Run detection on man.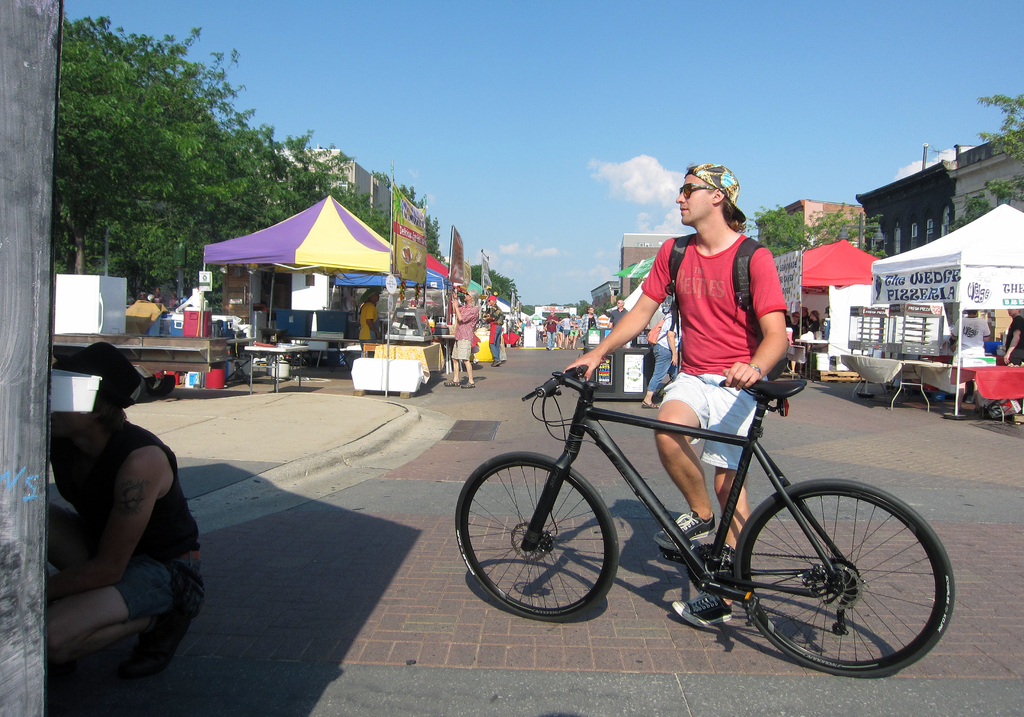
Result: bbox=[563, 161, 790, 624].
